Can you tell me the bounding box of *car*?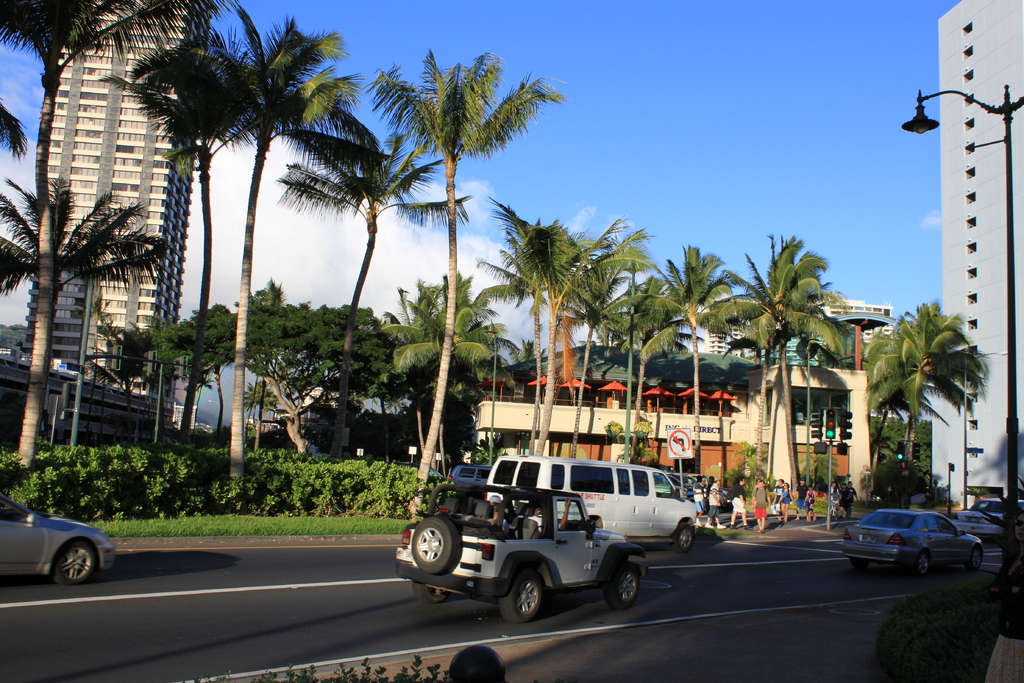
<box>943,497,1023,539</box>.
